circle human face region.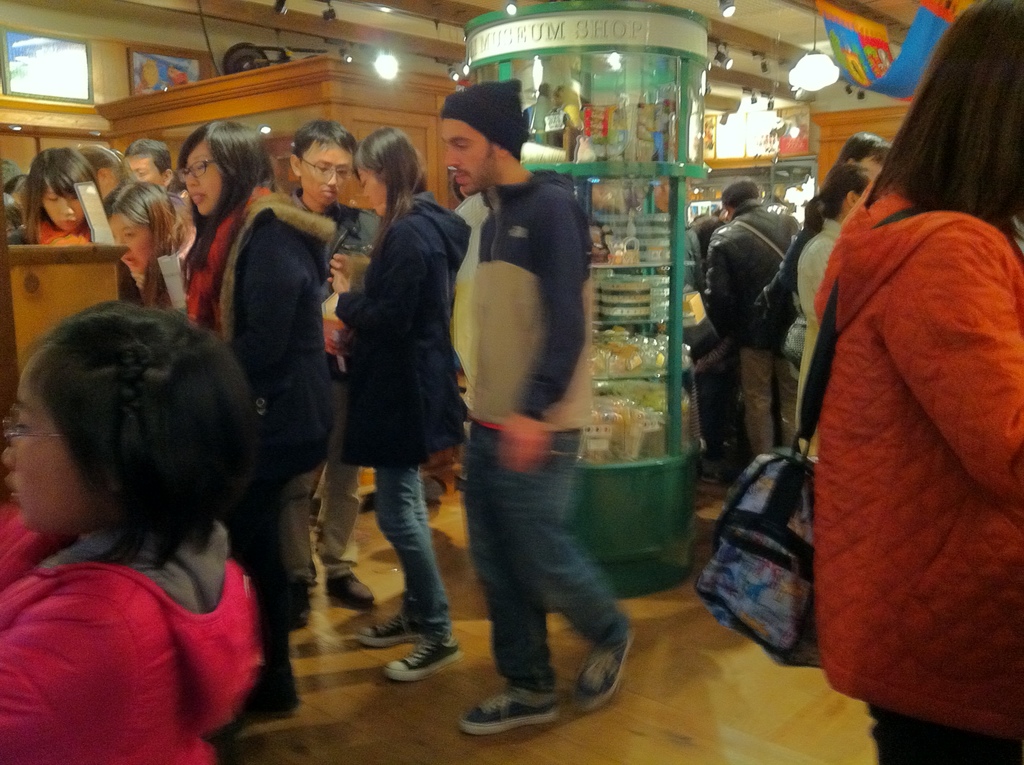
Region: 5, 366, 86, 553.
